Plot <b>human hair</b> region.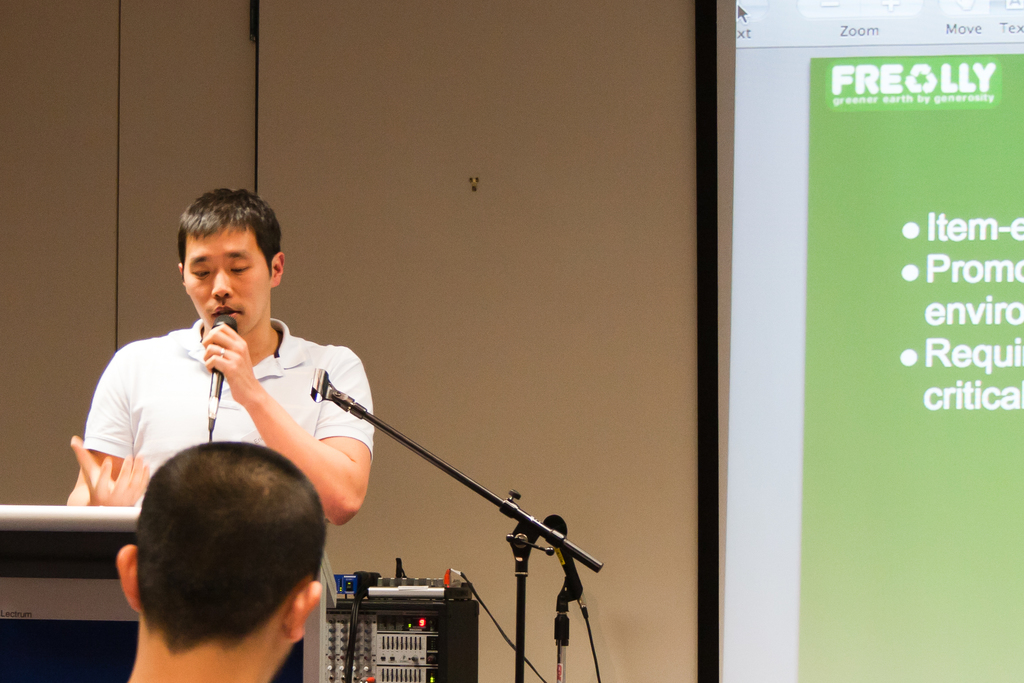
Plotted at (102, 466, 316, 644).
